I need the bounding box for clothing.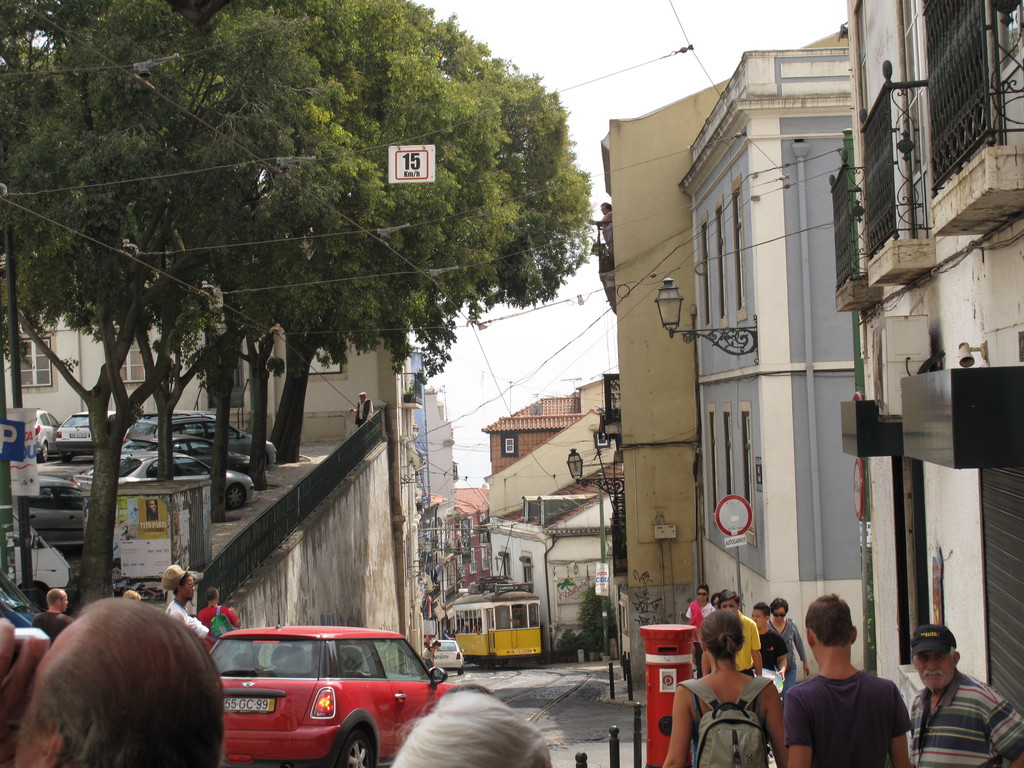
Here it is: left=785, top=662, right=915, bottom=767.
